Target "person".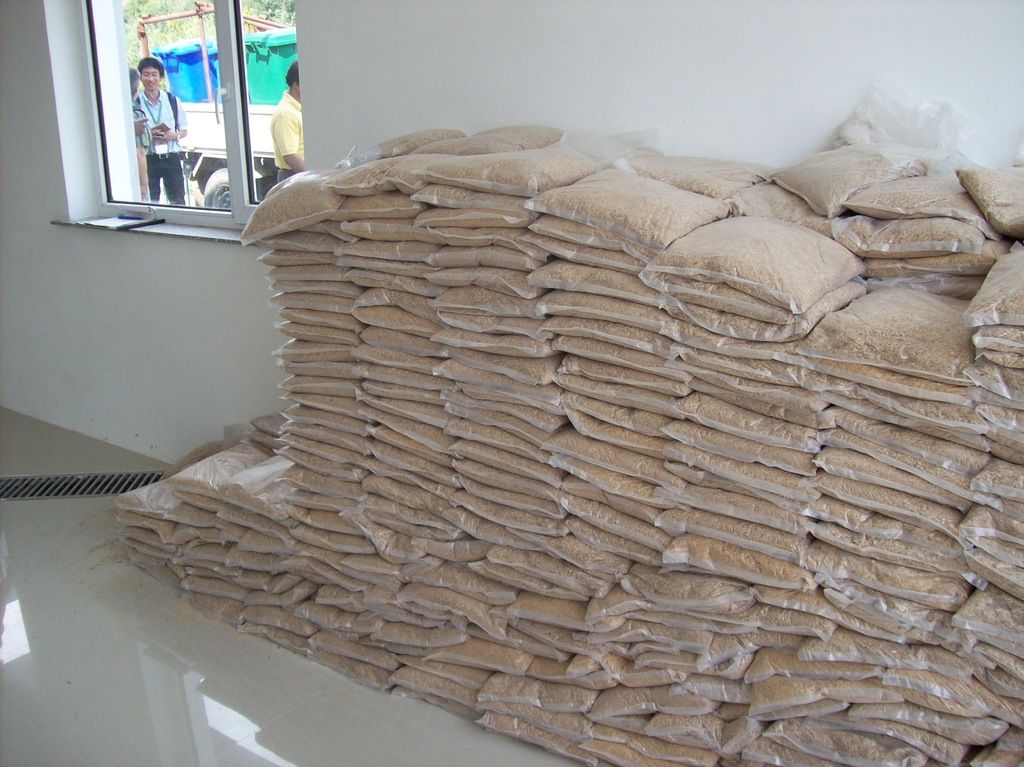
Target region: select_region(131, 60, 184, 211).
